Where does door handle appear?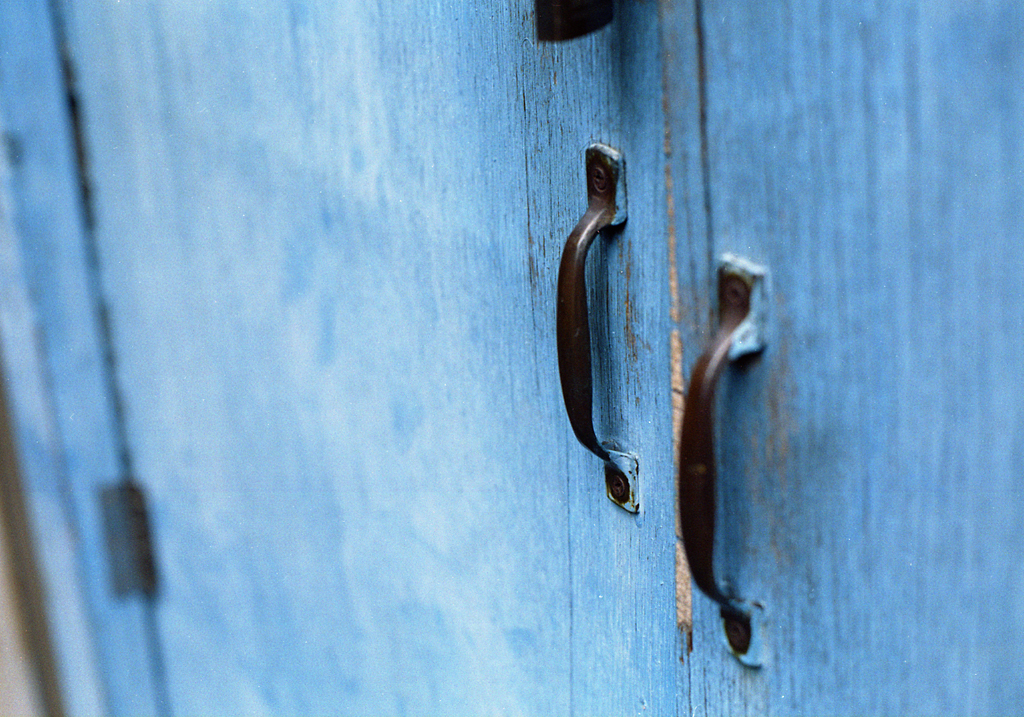
Appears at detection(556, 140, 640, 519).
